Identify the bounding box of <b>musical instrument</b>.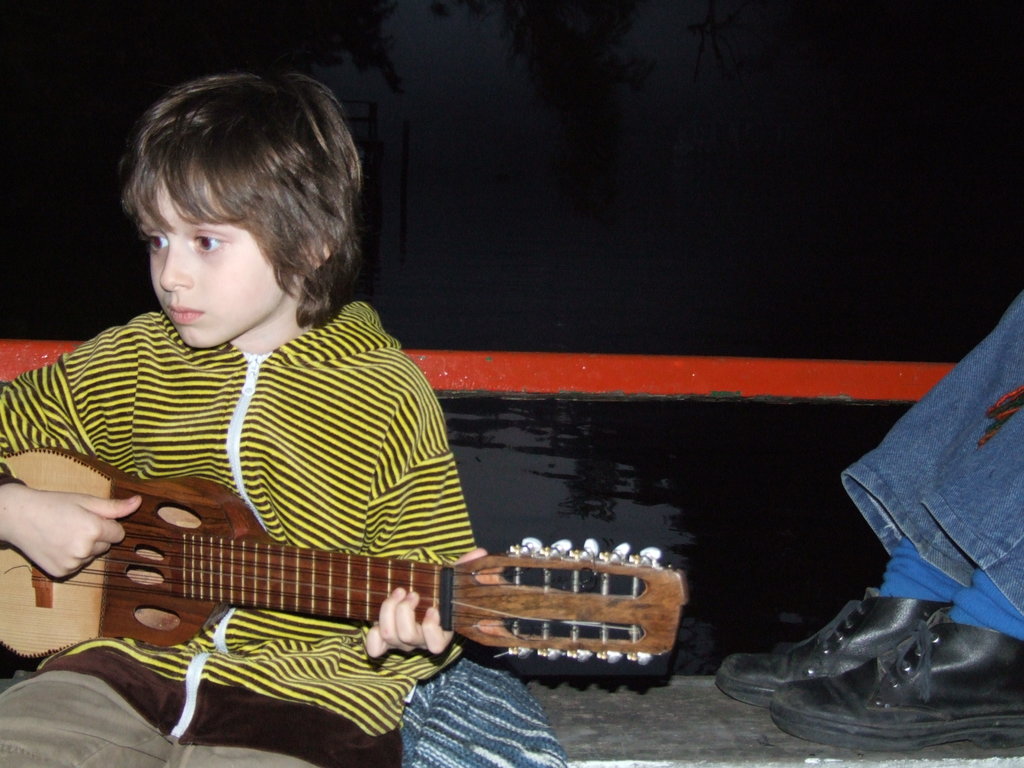
locate(69, 454, 714, 727).
